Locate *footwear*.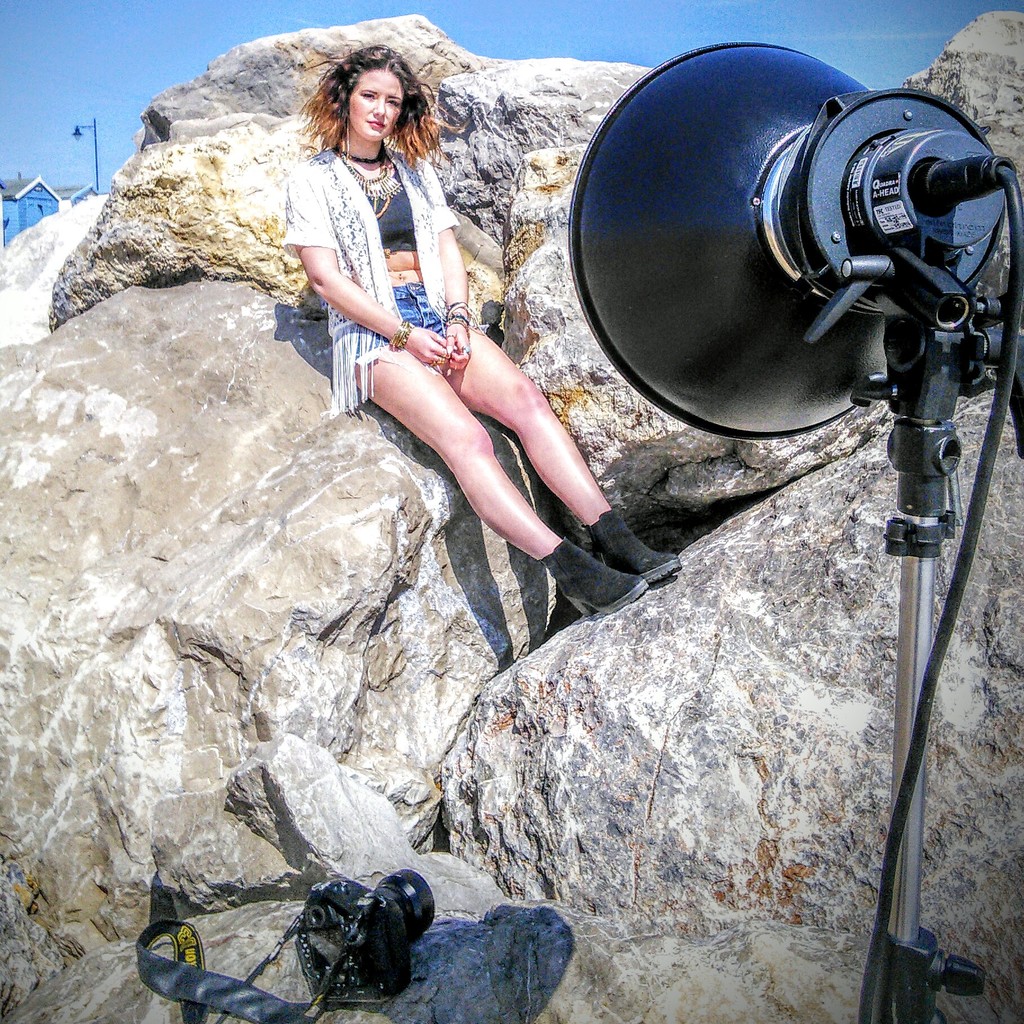
Bounding box: <region>539, 536, 647, 616</region>.
